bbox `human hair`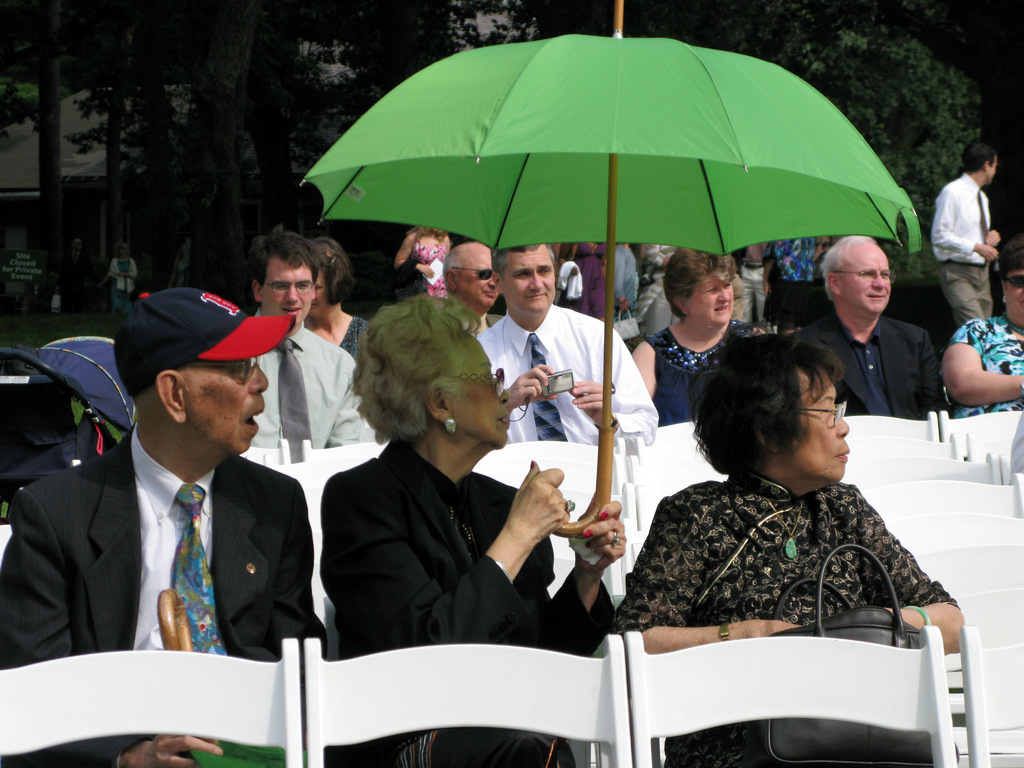
box=[311, 237, 357, 307]
